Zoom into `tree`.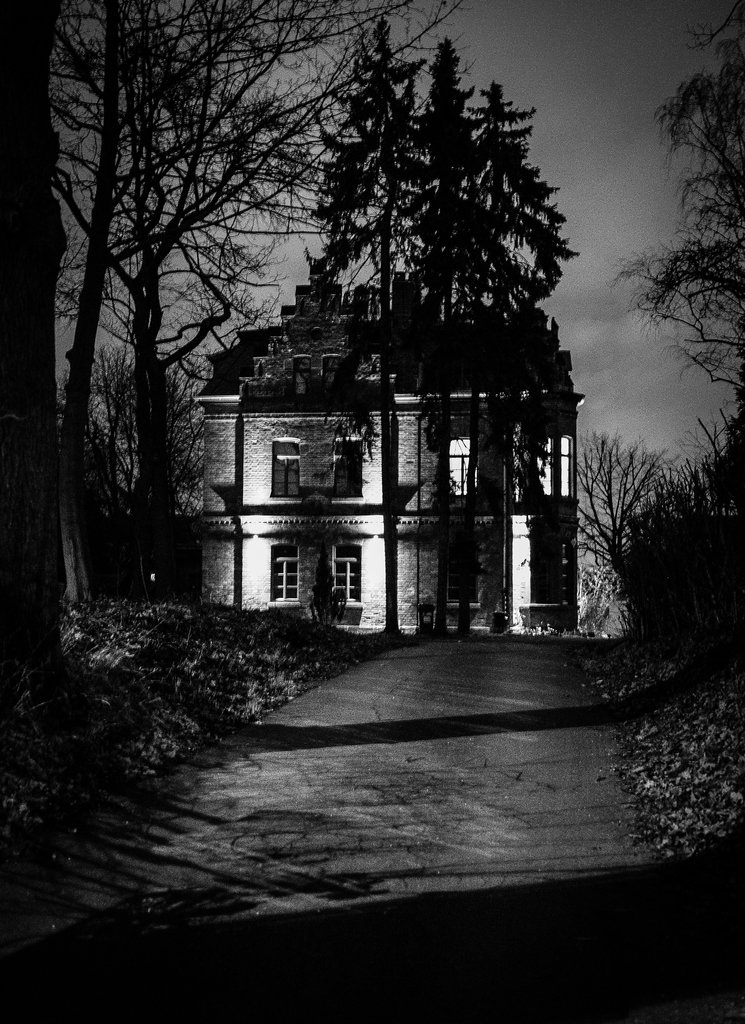
Zoom target: pyautogui.locateOnScreen(608, 0, 744, 412).
